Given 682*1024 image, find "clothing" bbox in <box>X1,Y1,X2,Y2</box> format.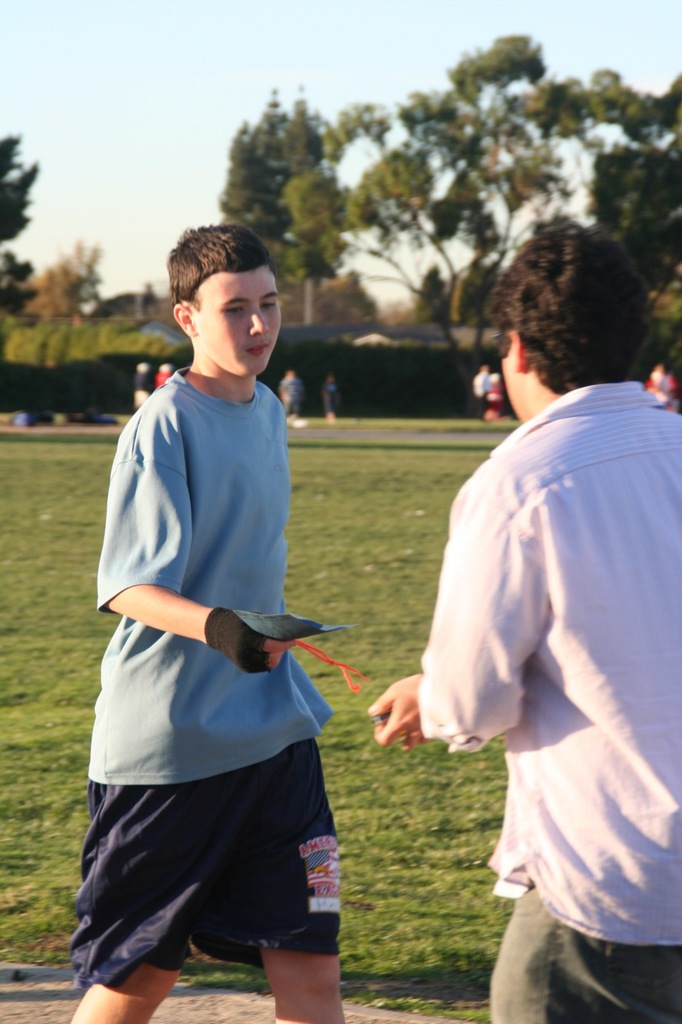
<box>75,390,353,968</box>.
